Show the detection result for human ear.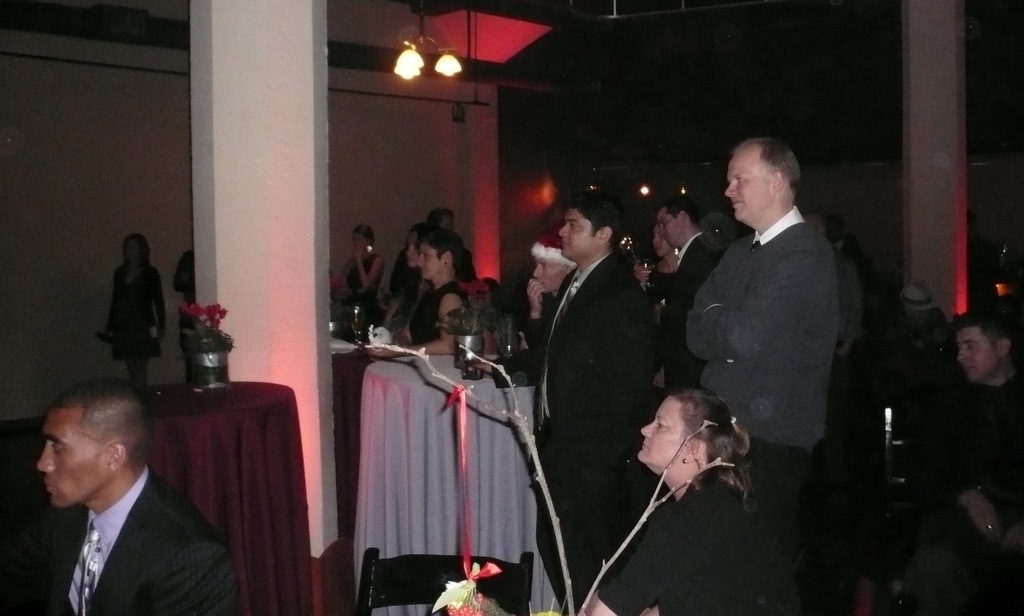
box(677, 211, 691, 230).
